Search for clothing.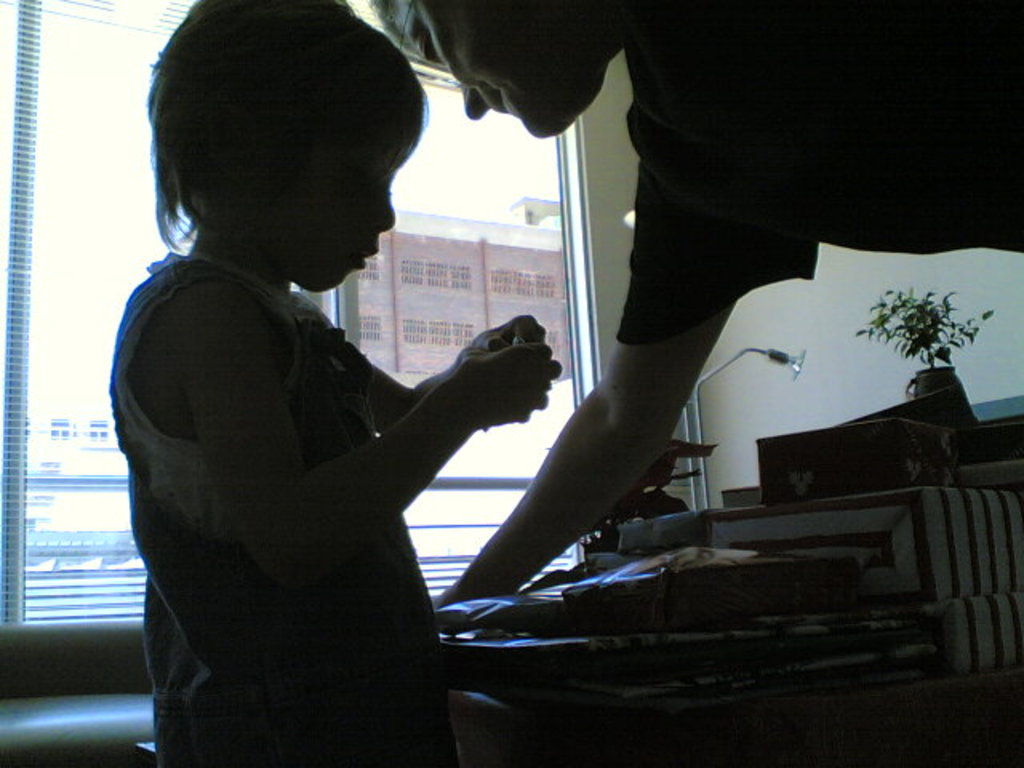
Found at pyautogui.locateOnScreen(506, 26, 966, 368).
